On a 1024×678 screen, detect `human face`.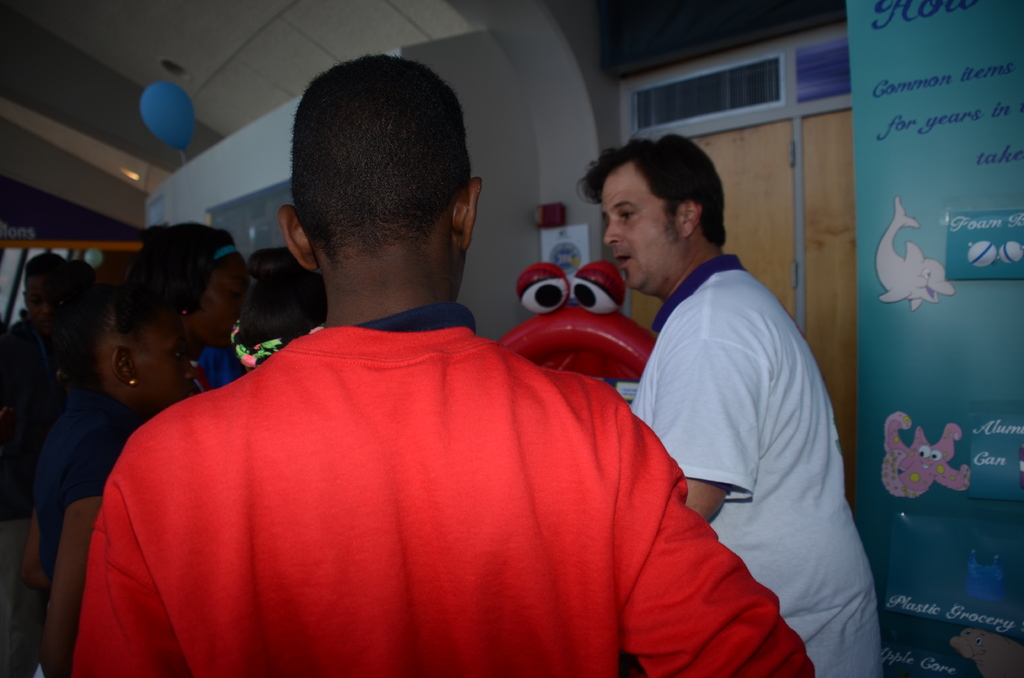
[left=181, top=242, right=255, bottom=355].
